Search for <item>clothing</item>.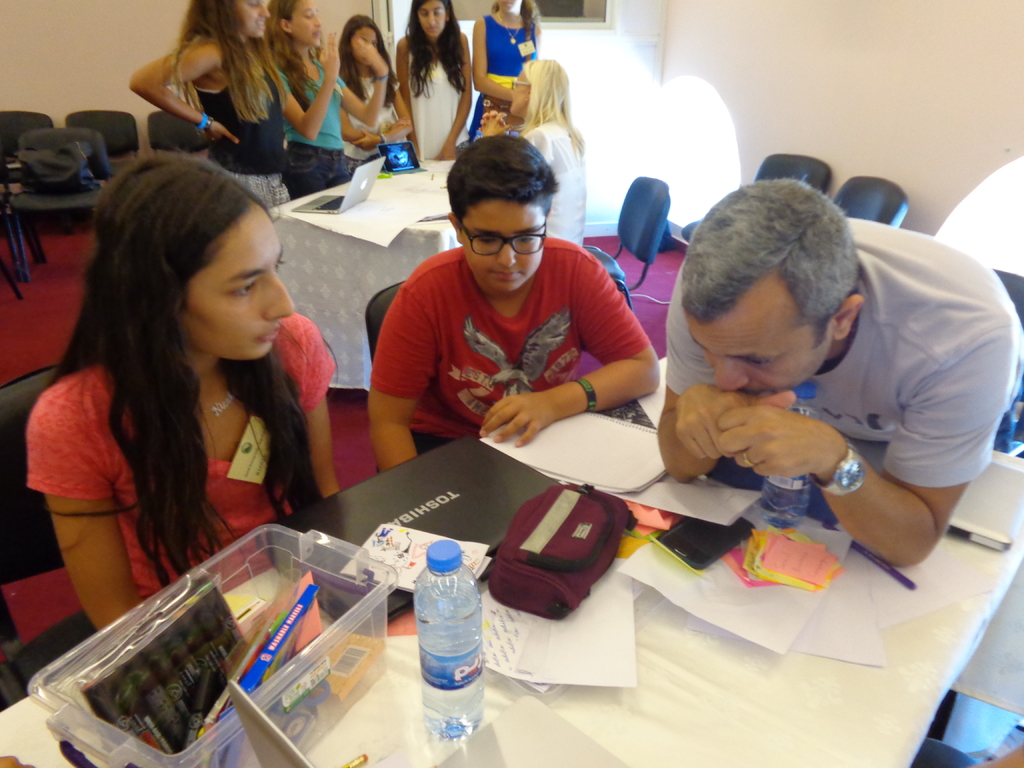
Found at bbox=[28, 311, 336, 631].
